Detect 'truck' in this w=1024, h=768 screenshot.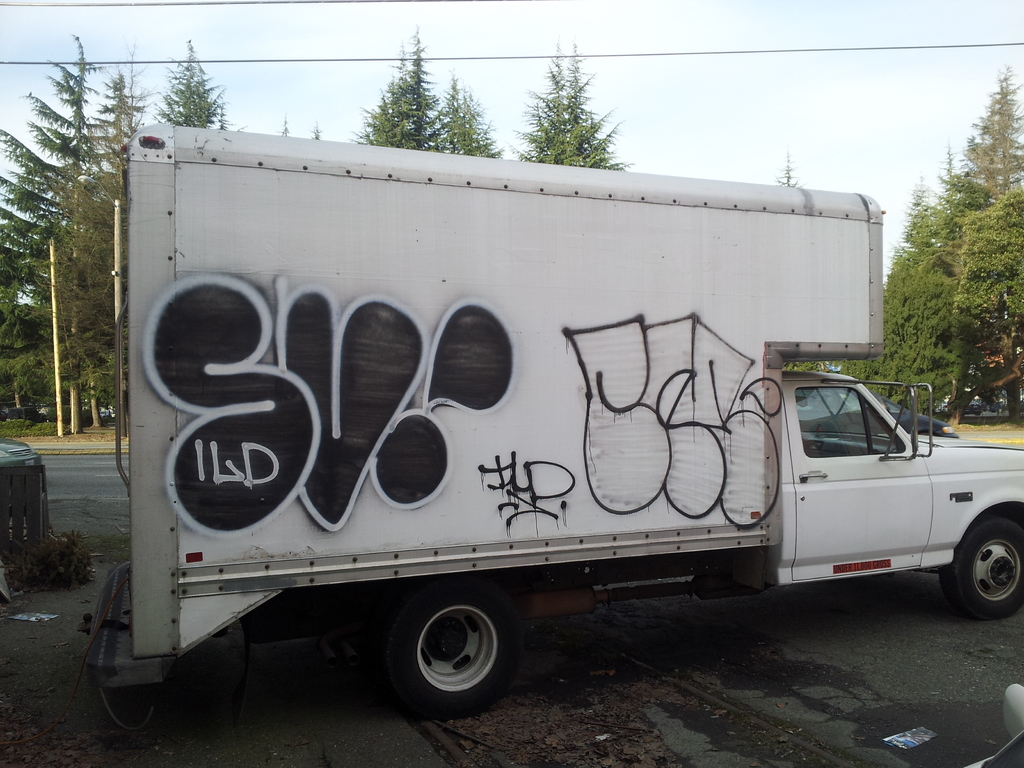
Detection: <region>86, 145, 964, 721</region>.
